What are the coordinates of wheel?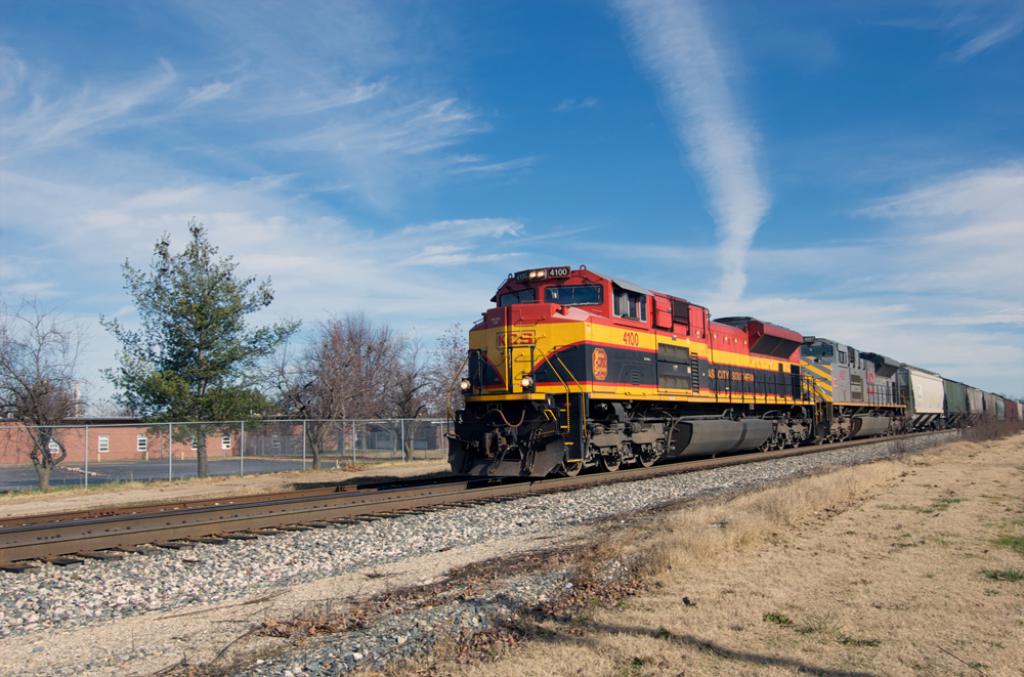
<box>818,434,831,439</box>.
